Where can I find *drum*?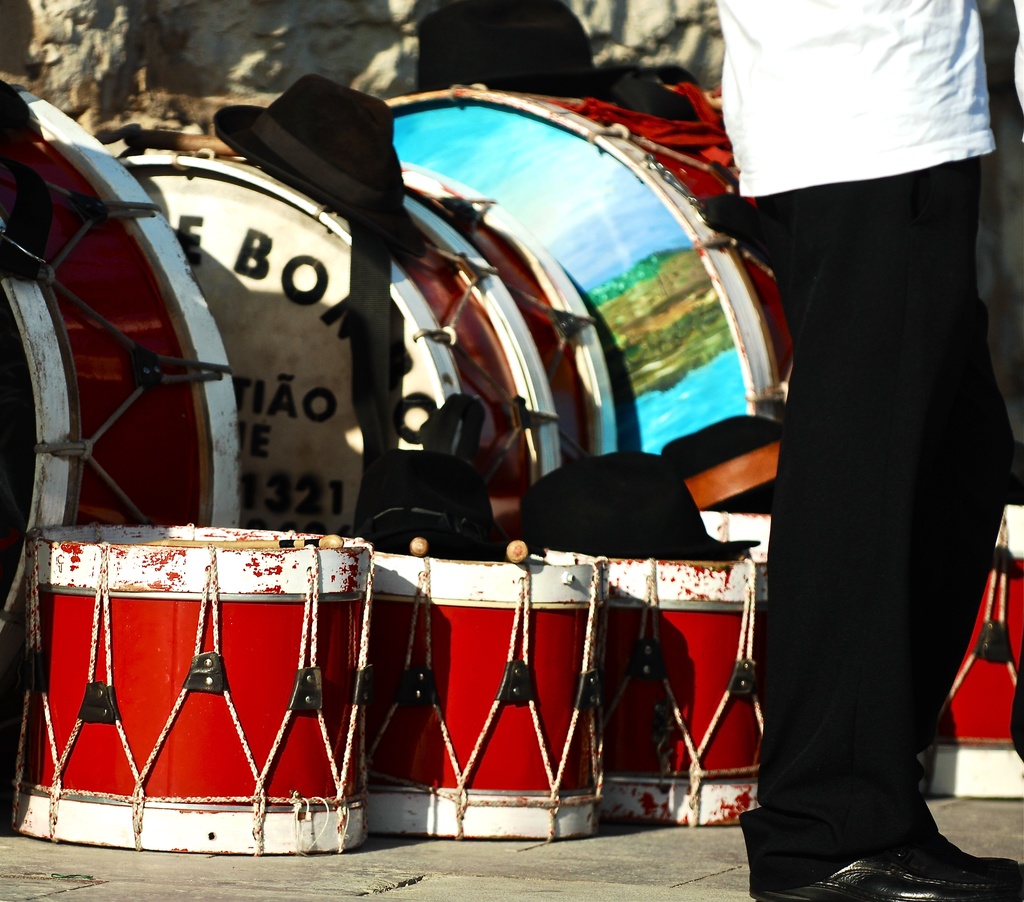
You can find it at <bbox>380, 86, 801, 469</bbox>.
